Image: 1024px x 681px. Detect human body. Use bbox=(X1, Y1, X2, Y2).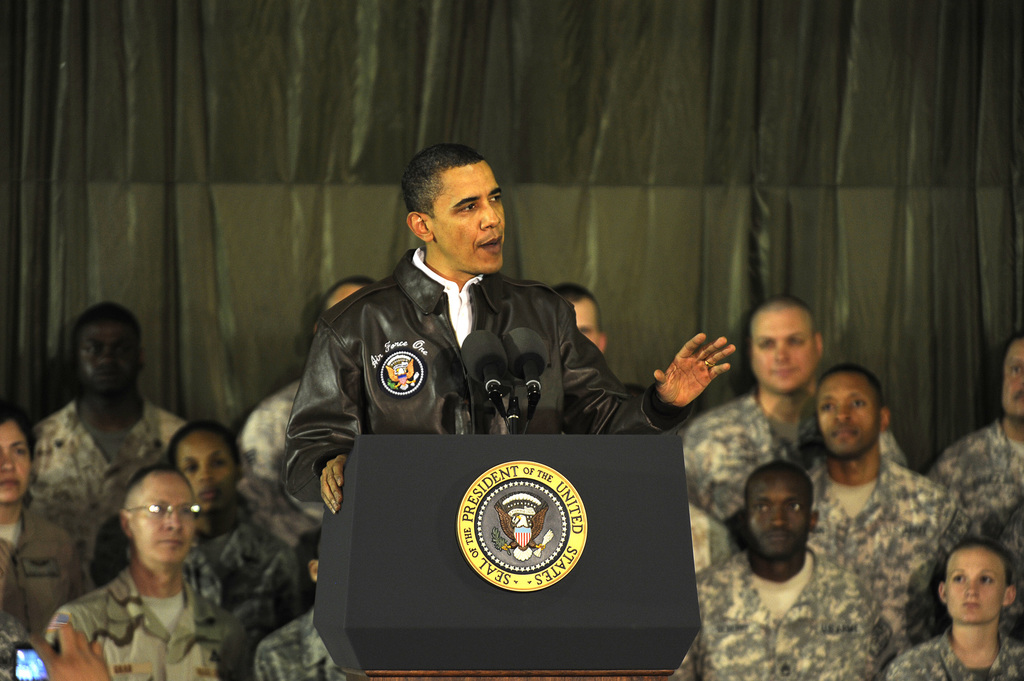
bbox=(253, 616, 345, 680).
